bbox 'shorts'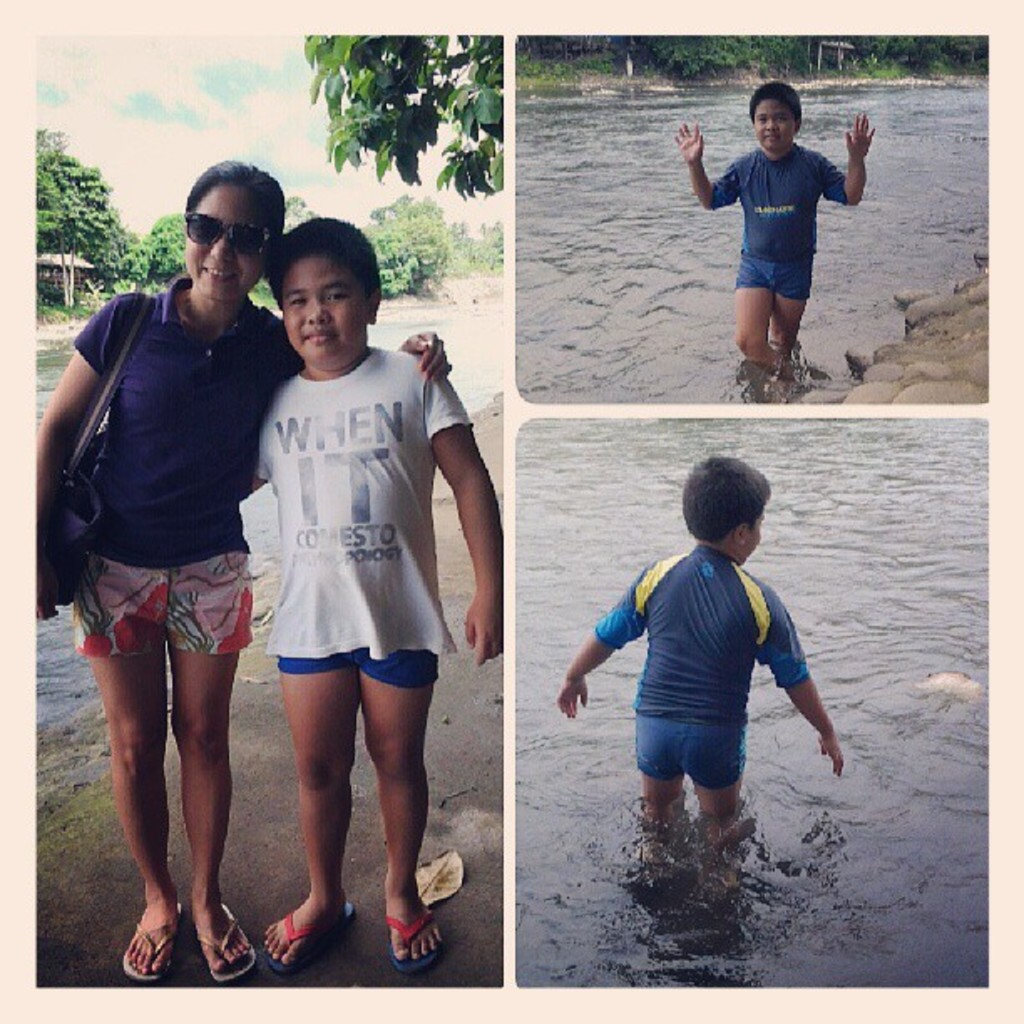
x1=629, y1=709, x2=748, y2=793
